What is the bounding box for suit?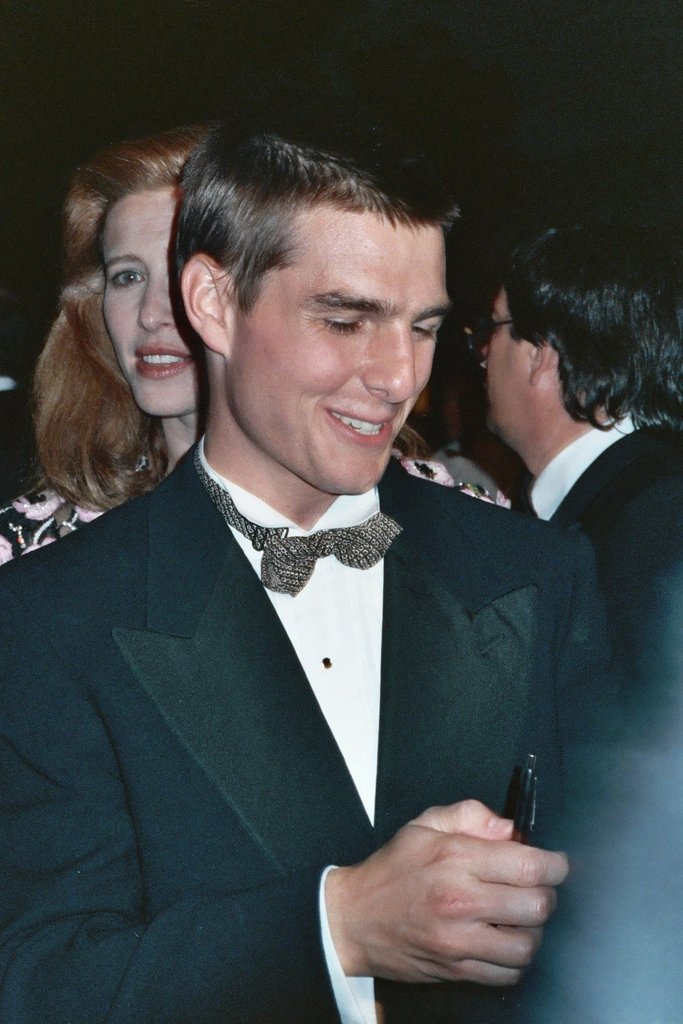
<bbox>0, 431, 639, 1020</bbox>.
